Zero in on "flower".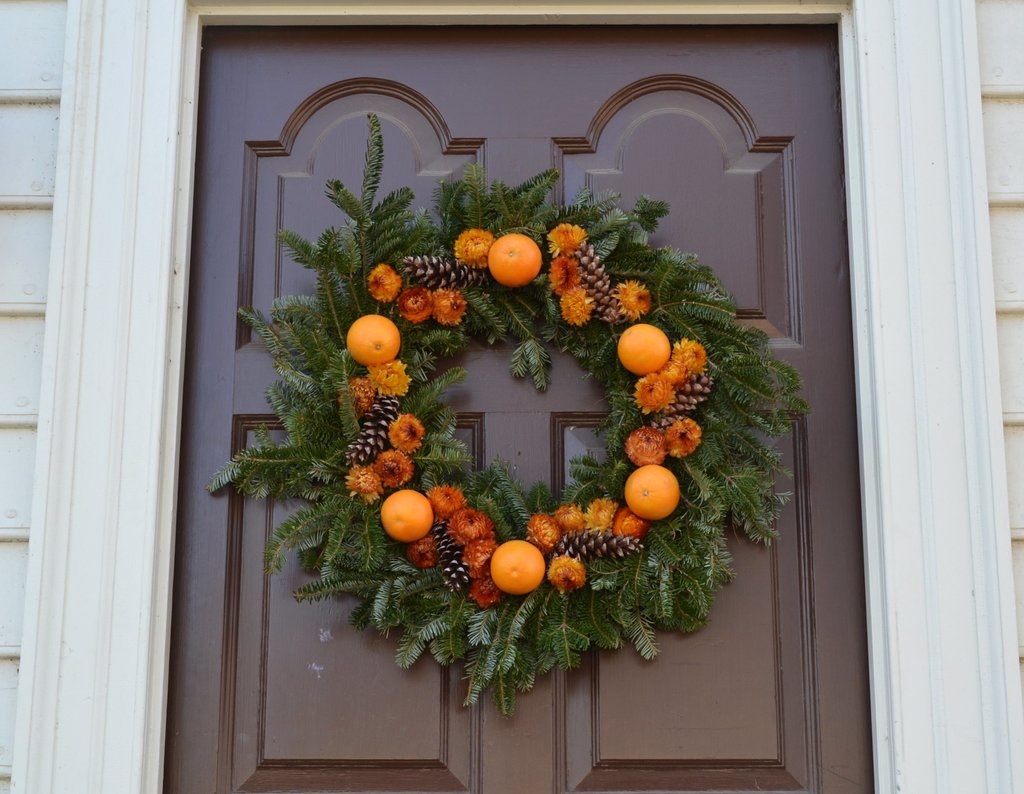
Zeroed in: bbox=(553, 285, 602, 328).
